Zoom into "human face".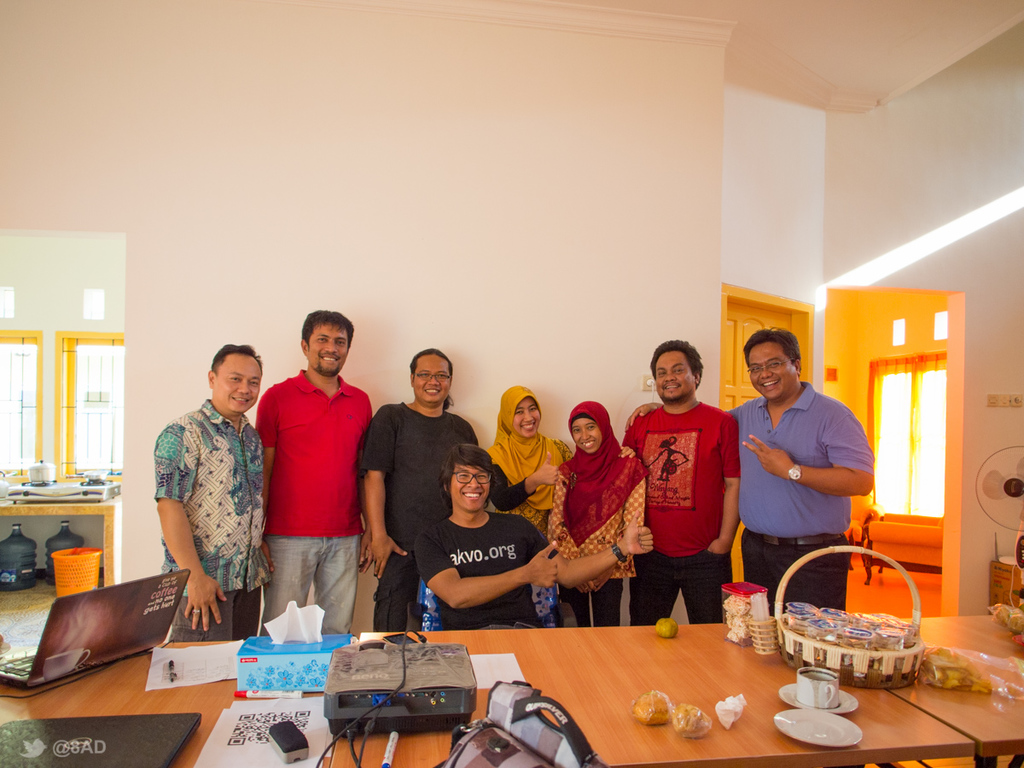
Zoom target: 511/400/542/439.
